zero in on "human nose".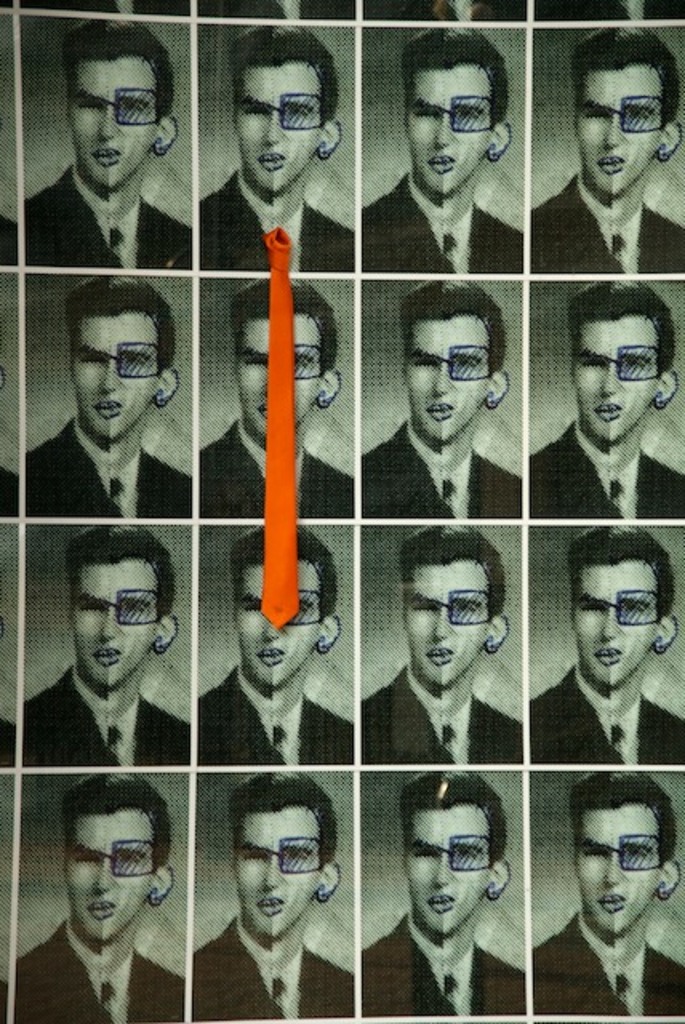
Zeroed in: bbox=[429, 363, 451, 398].
